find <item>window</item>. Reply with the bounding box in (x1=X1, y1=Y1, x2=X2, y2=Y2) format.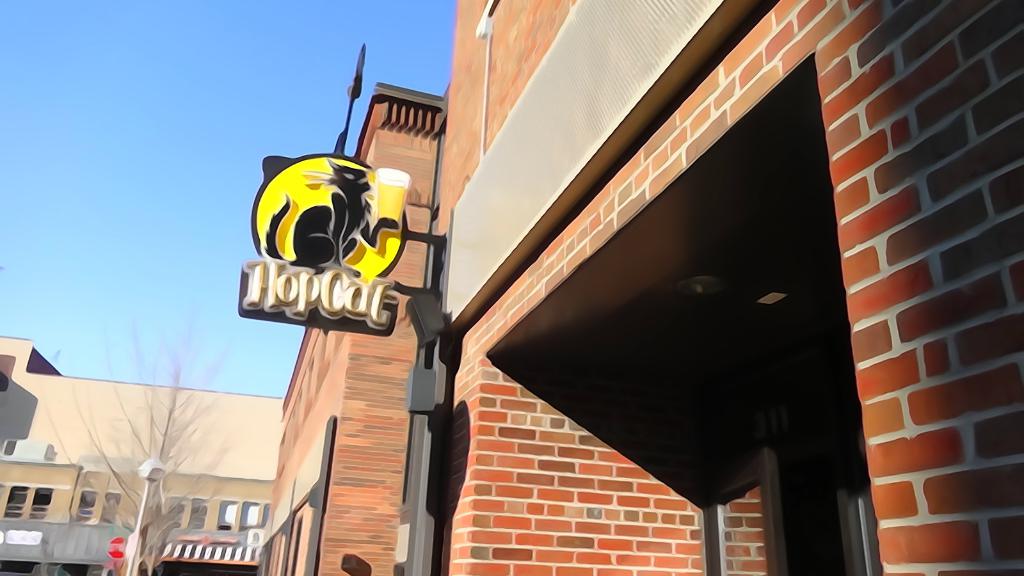
(x1=98, y1=490, x2=122, y2=525).
